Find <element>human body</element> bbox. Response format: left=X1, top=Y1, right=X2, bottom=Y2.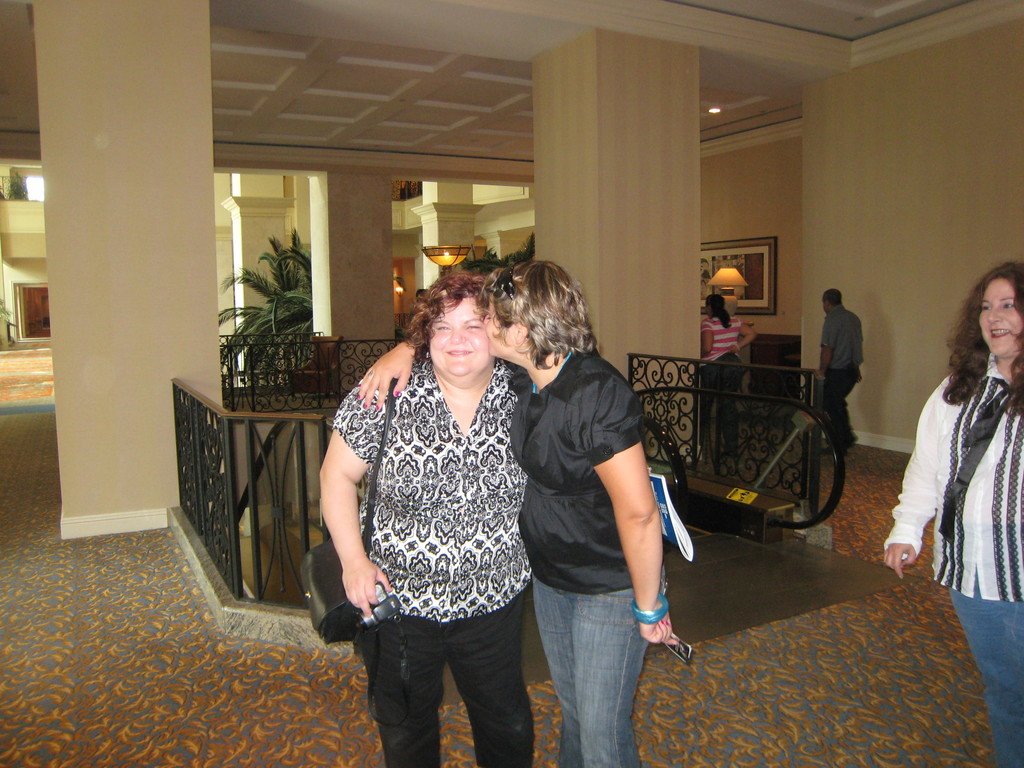
left=697, top=289, right=753, bottom=352.
